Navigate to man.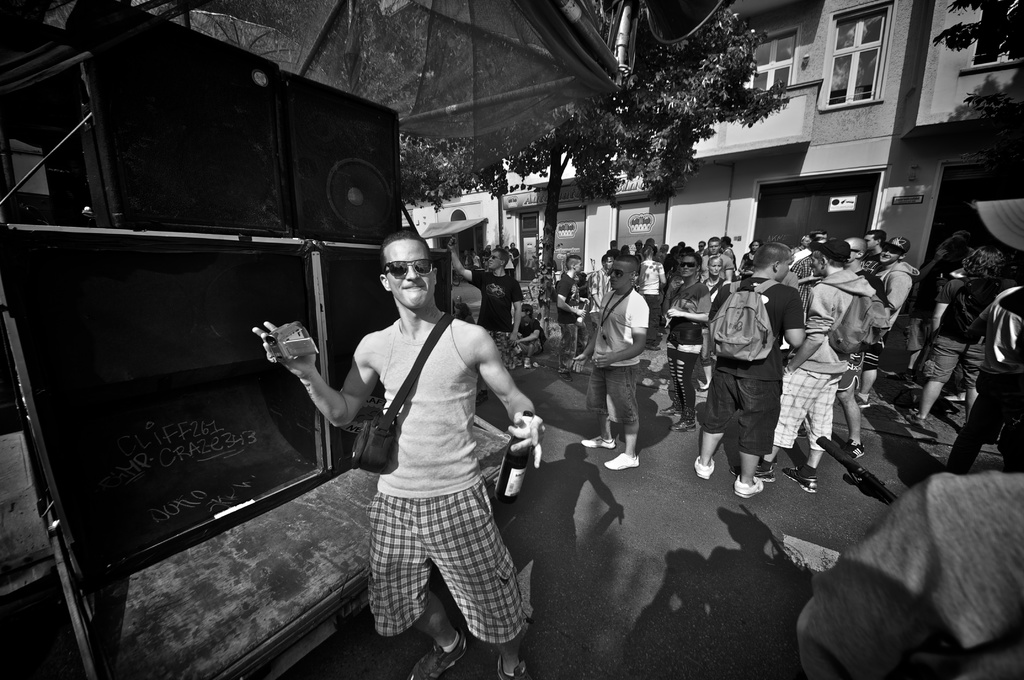
Navigation target: <box>860,236,913,412</box>.
